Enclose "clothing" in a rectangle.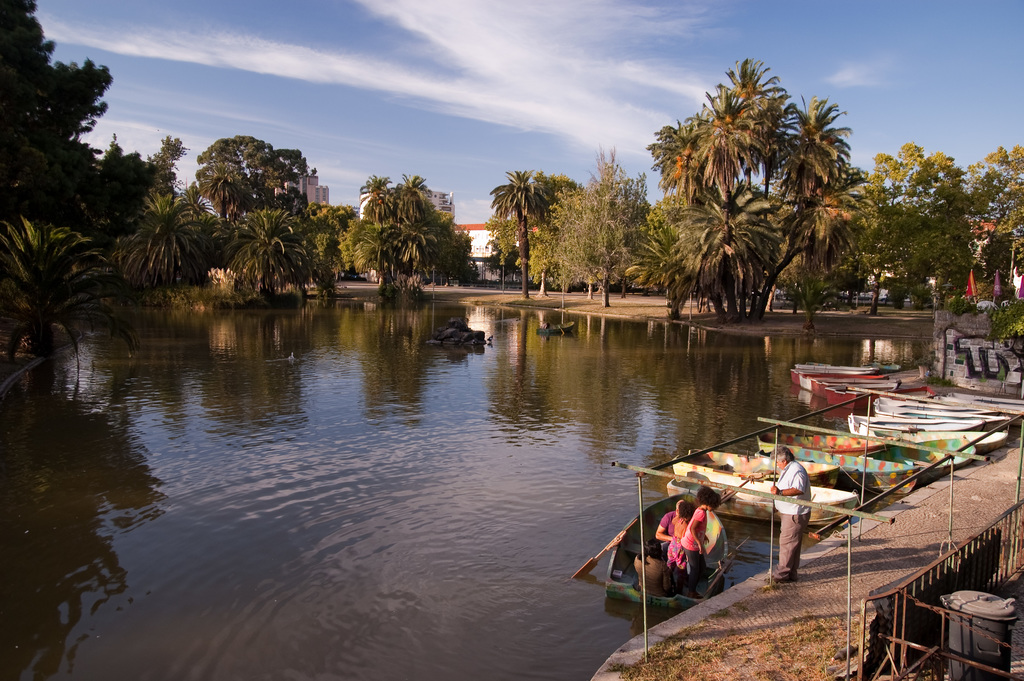
(666,539,687,594).
